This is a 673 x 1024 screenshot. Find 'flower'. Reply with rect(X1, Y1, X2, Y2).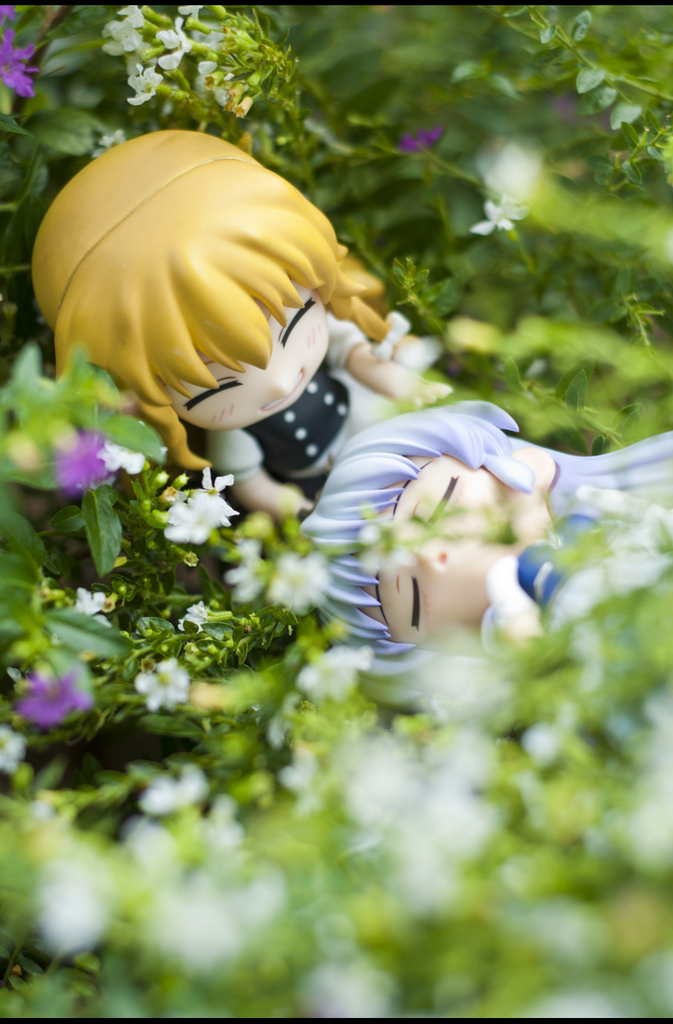
rect(102, 0, 152, 55).
